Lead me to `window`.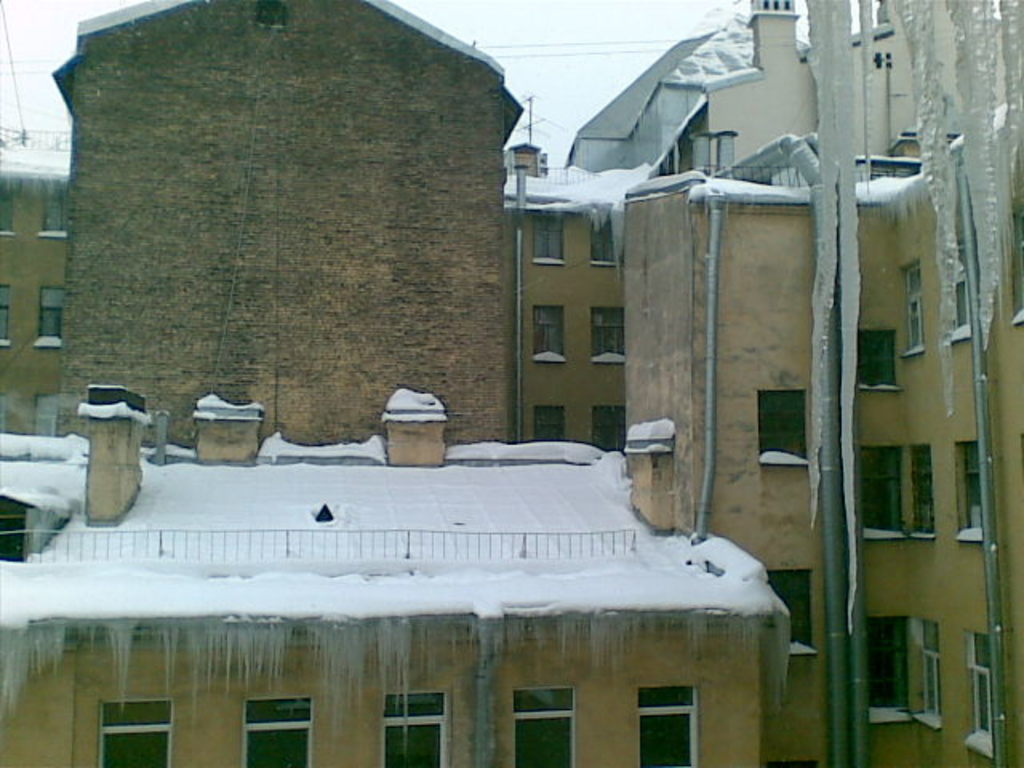
Lead to x1=245 y1=691 x2=320 y2=766.
